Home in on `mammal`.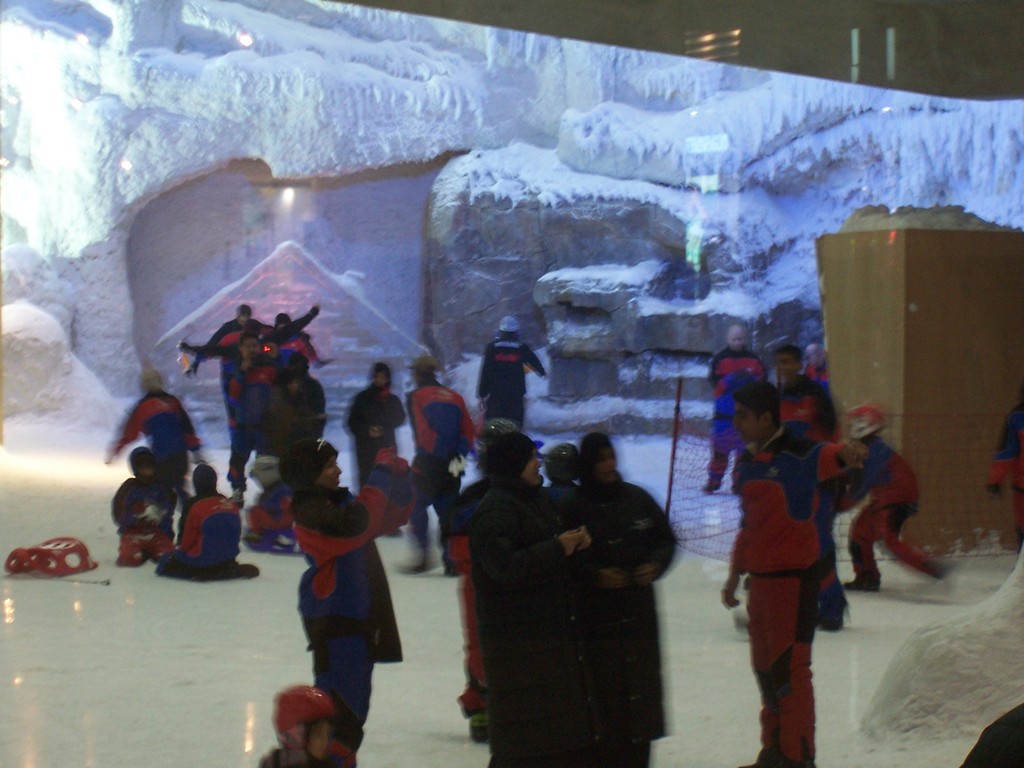
Homed in at l=103, t=367, r=205, b=484.
